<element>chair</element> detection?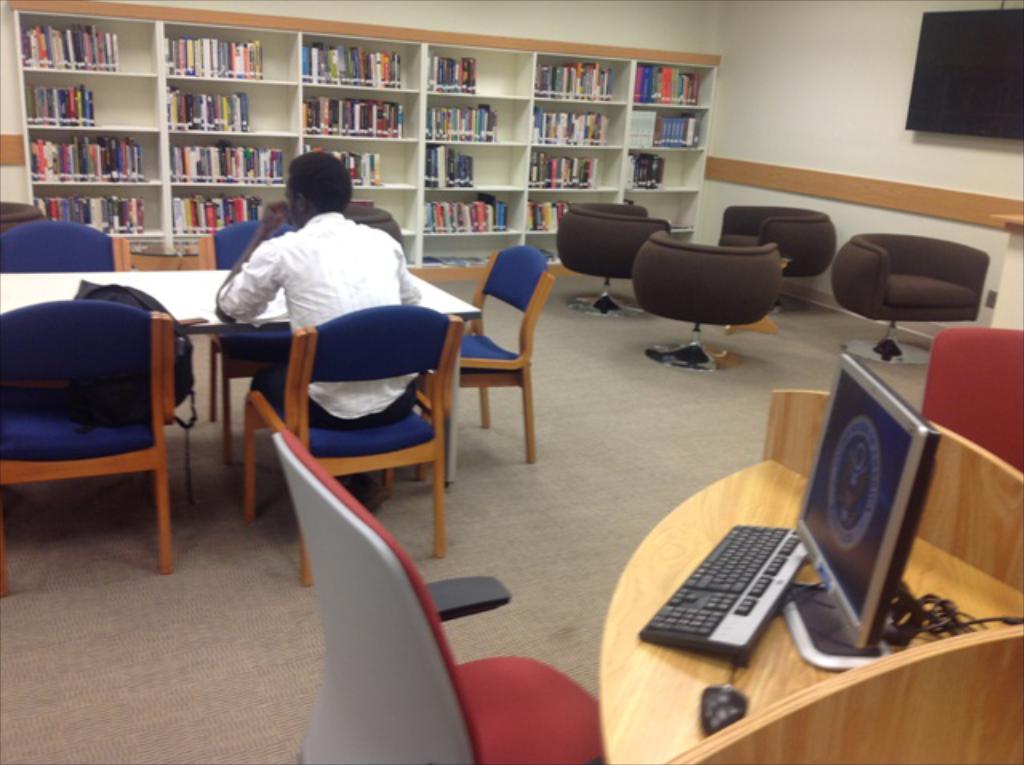
box(462, 243, 554, 466)
